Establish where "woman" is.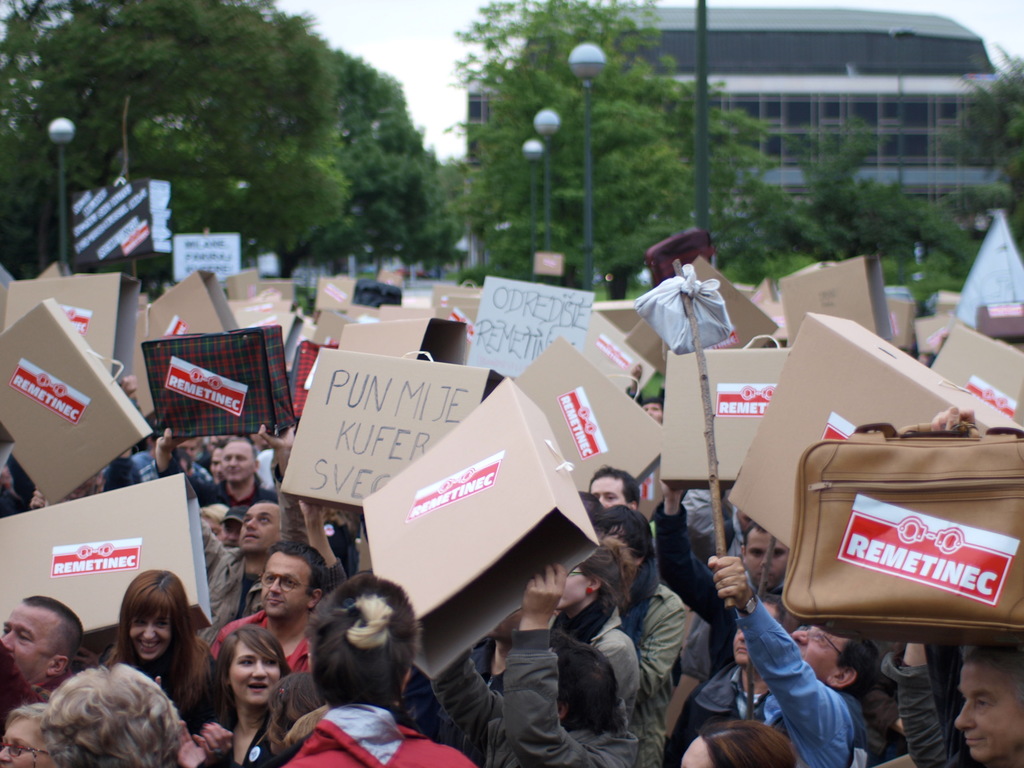
Established at (285, 572, 479, 767).
